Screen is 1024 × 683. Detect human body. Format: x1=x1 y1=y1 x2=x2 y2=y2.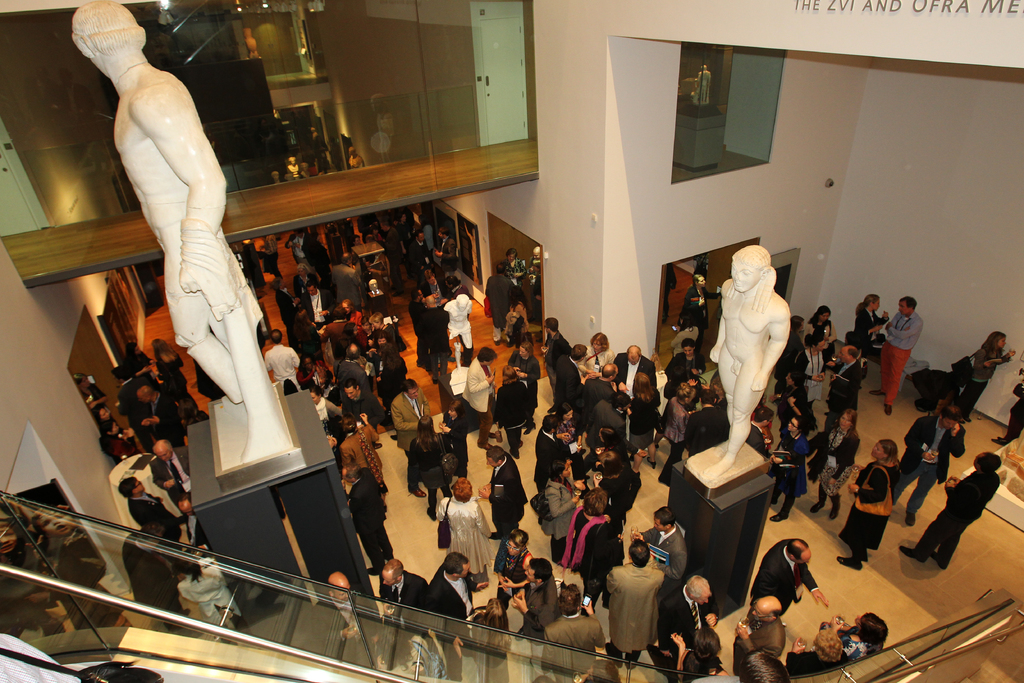
x1=375 y1=557 x2=426 y2=612.
